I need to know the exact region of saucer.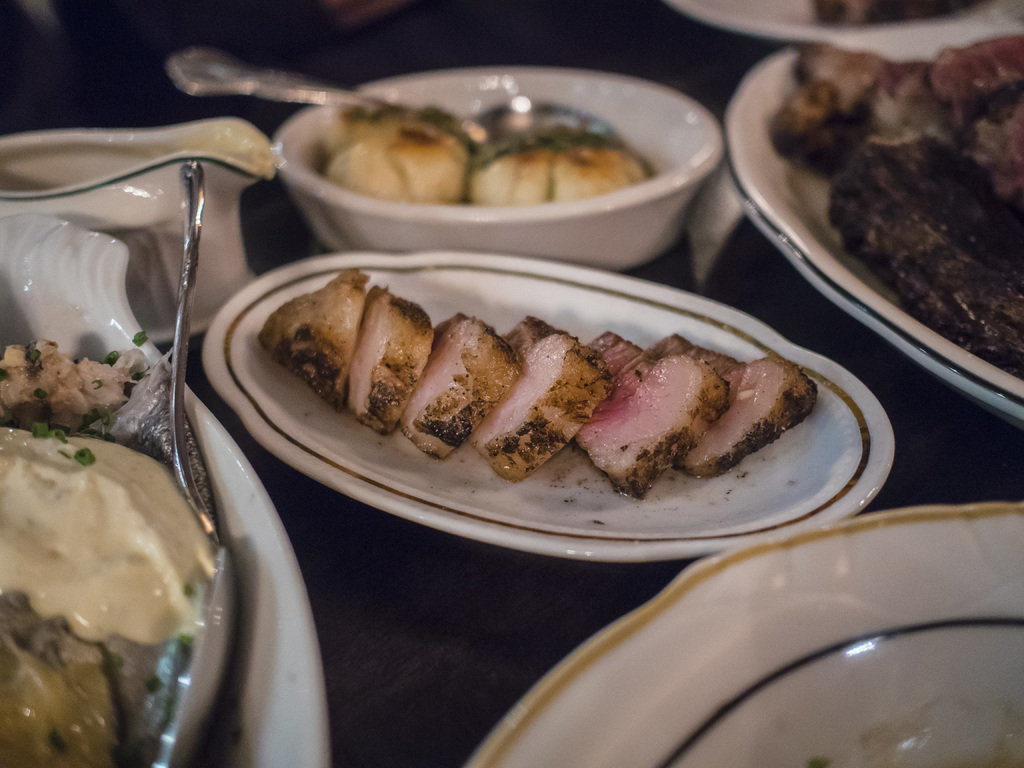
Region: l=198, t=249, r=898, b=564.
